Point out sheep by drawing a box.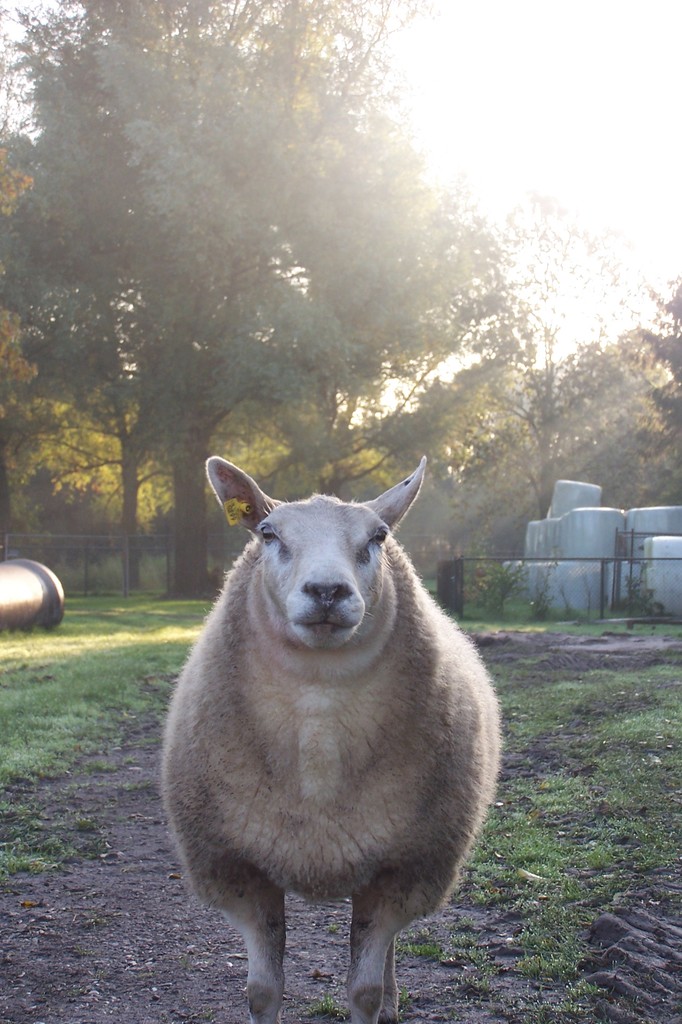
select_region(161, 458, 508, 1023).
